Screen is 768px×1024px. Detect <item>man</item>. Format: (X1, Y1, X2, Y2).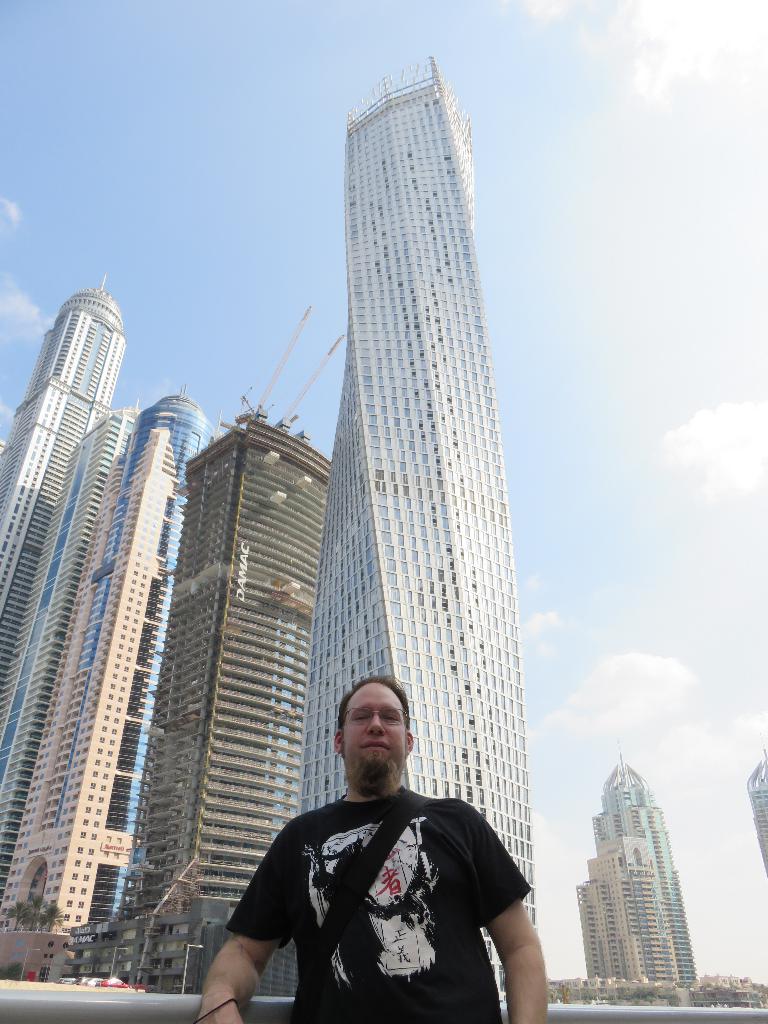
(239, 659, 528, 1023).
